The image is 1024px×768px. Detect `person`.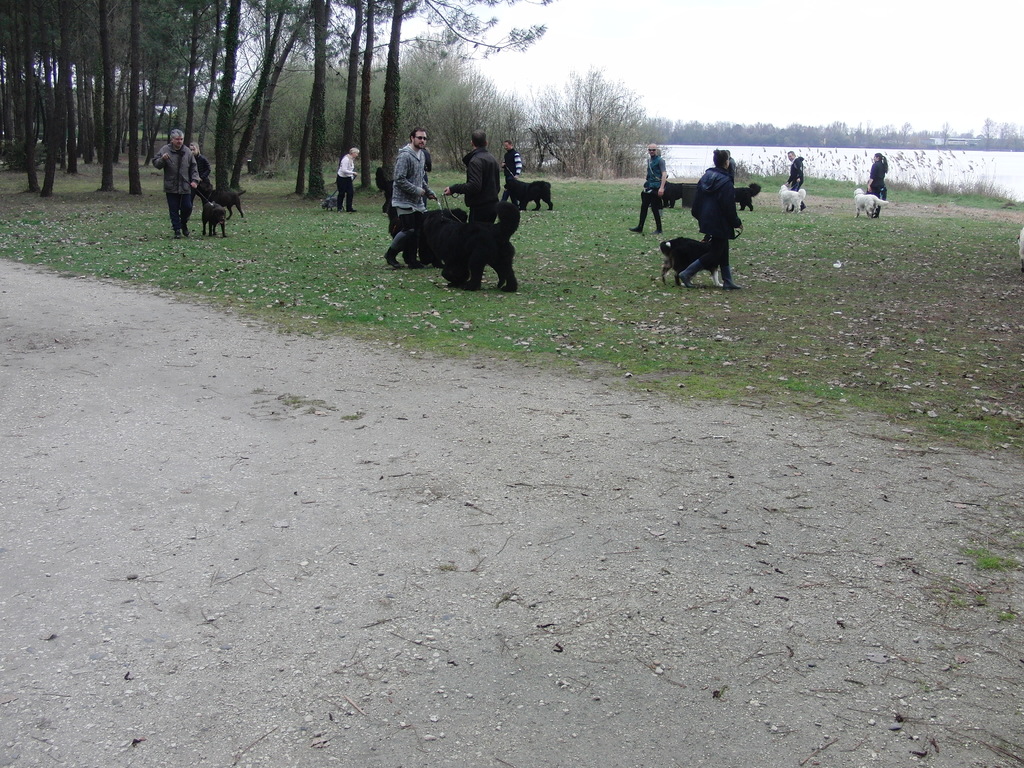
Detection: x1=496, y1=132, x2=525, y2=210.
